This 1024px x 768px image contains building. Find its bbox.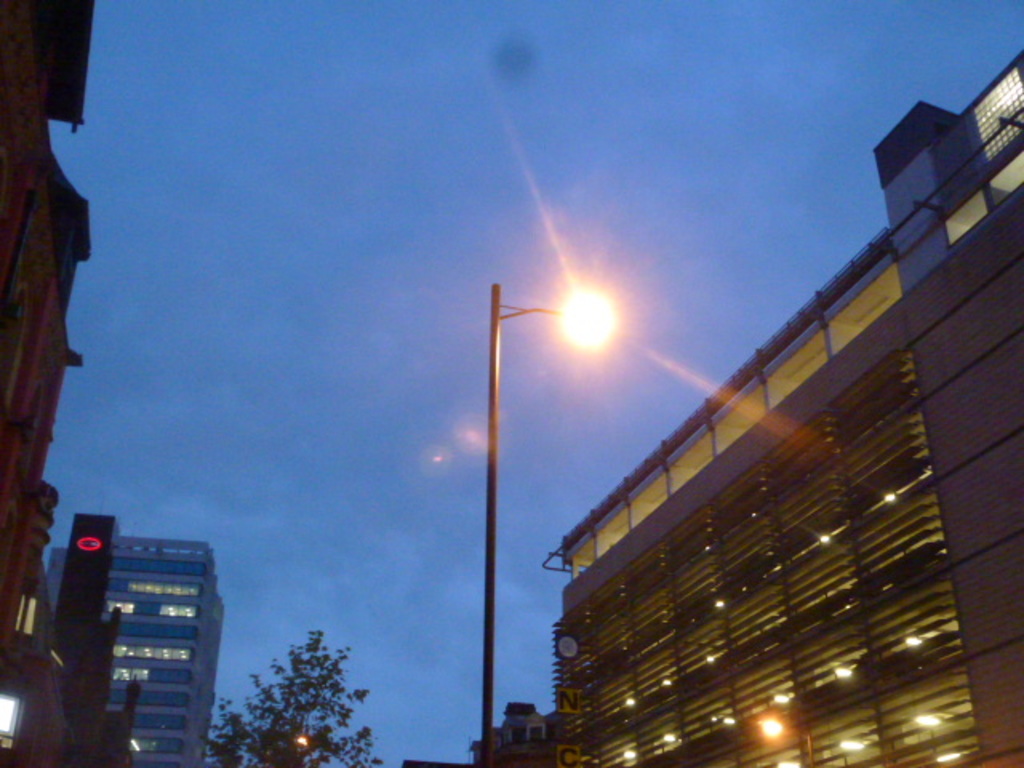
0, 514, 144, 766.
